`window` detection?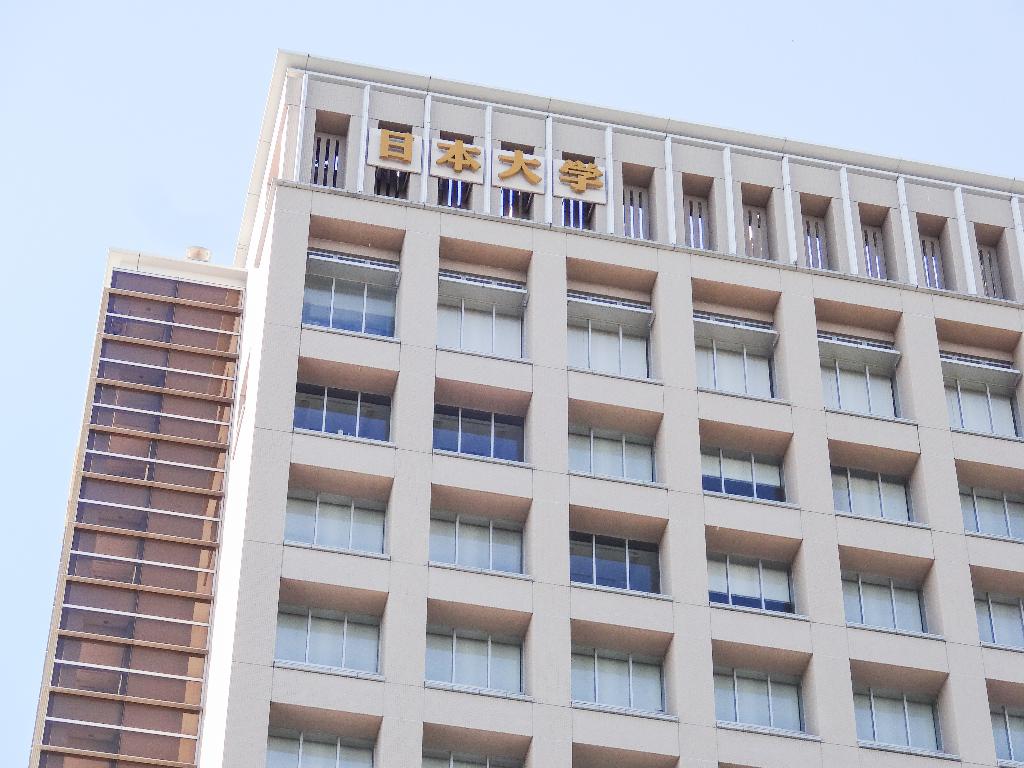
bbox=(700, 417, 797, 511)
